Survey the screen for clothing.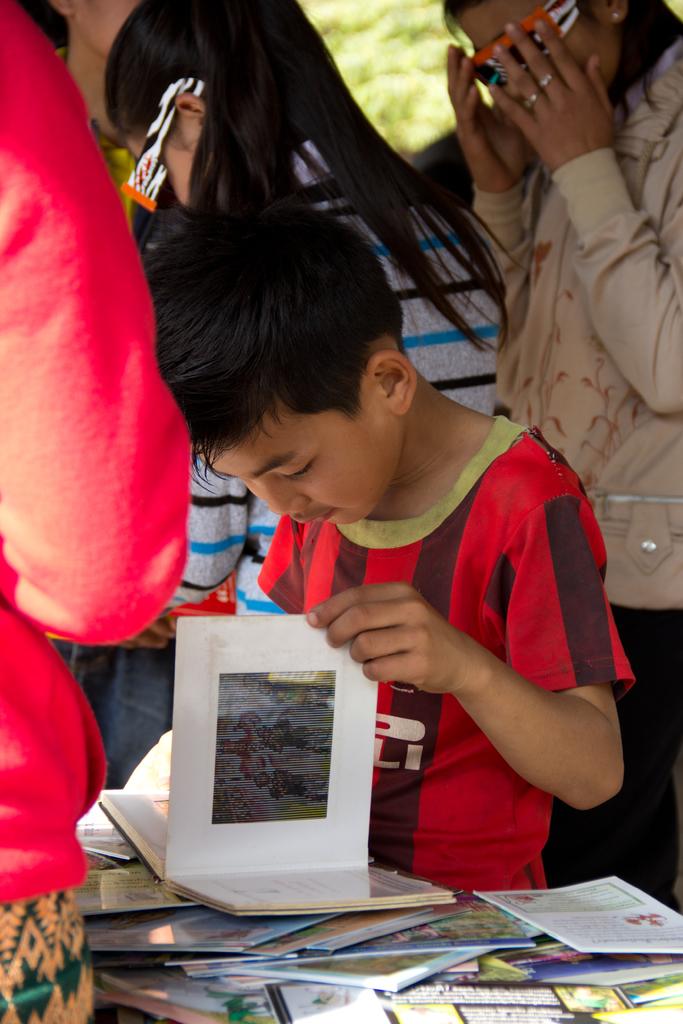
Survey found: <region>152, 125, 552, 614</region>.
